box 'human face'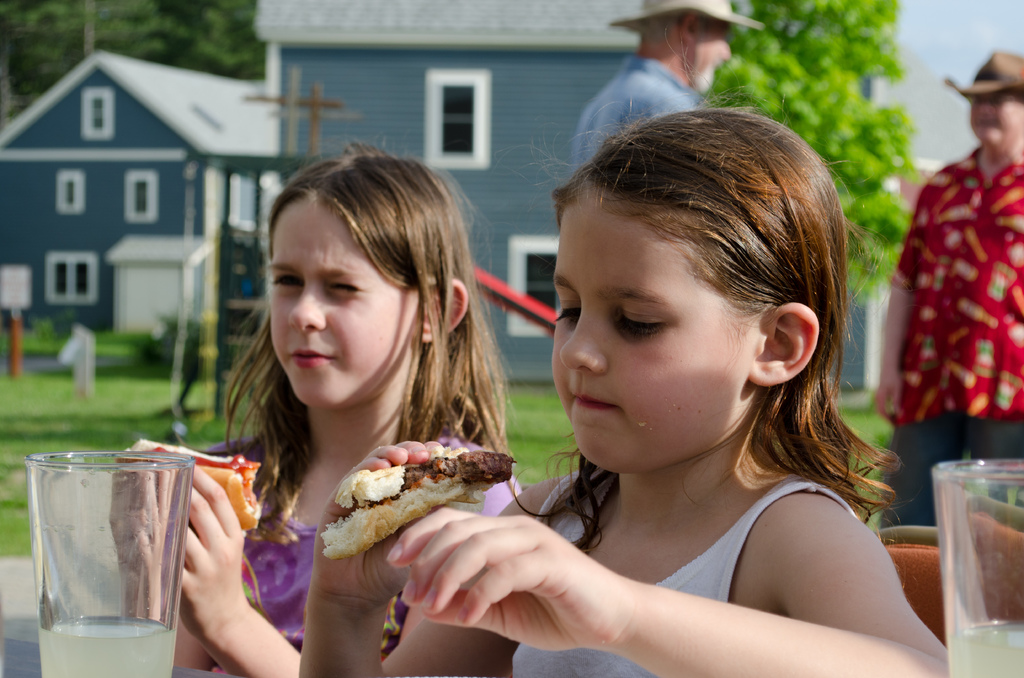
pyautogui.locateOnScreen(266, 197, 425, 407)
